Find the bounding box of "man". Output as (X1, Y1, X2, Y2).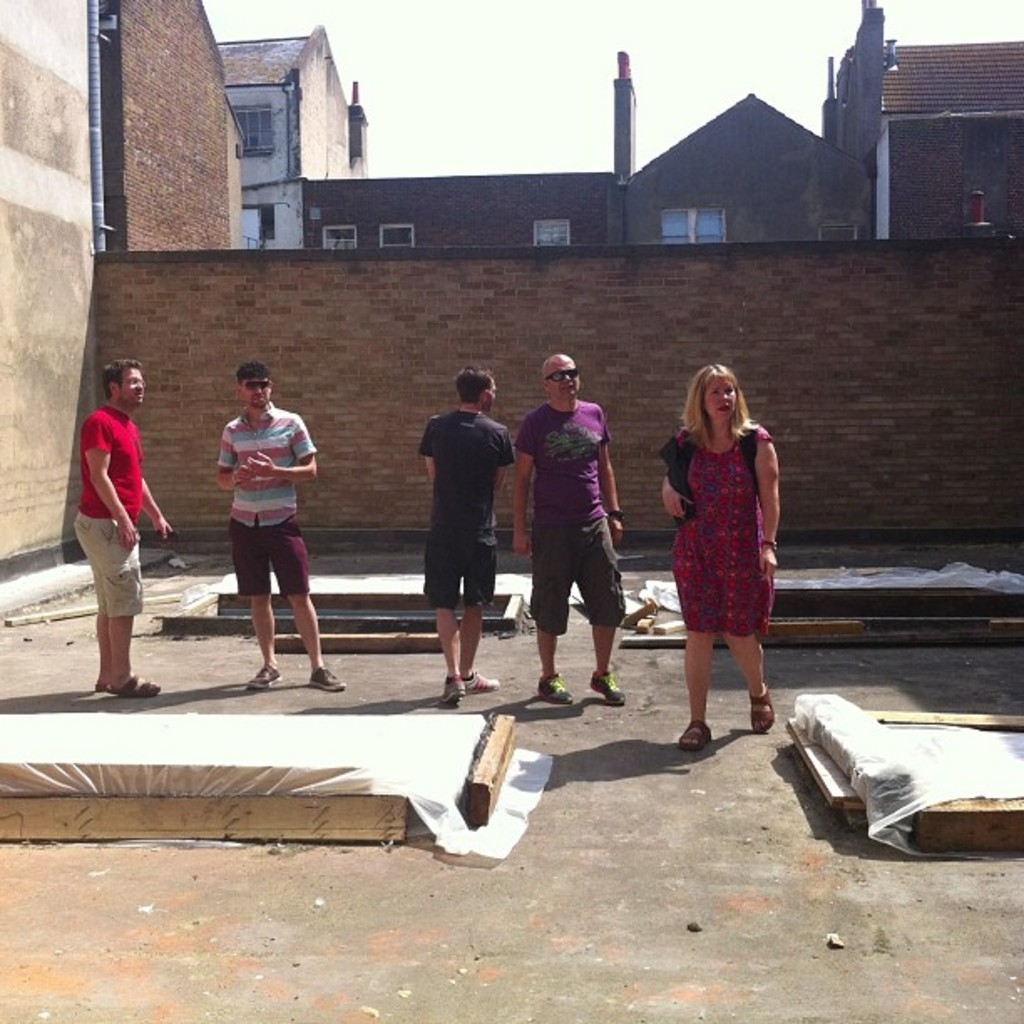
(514, 351, 626, 704).
